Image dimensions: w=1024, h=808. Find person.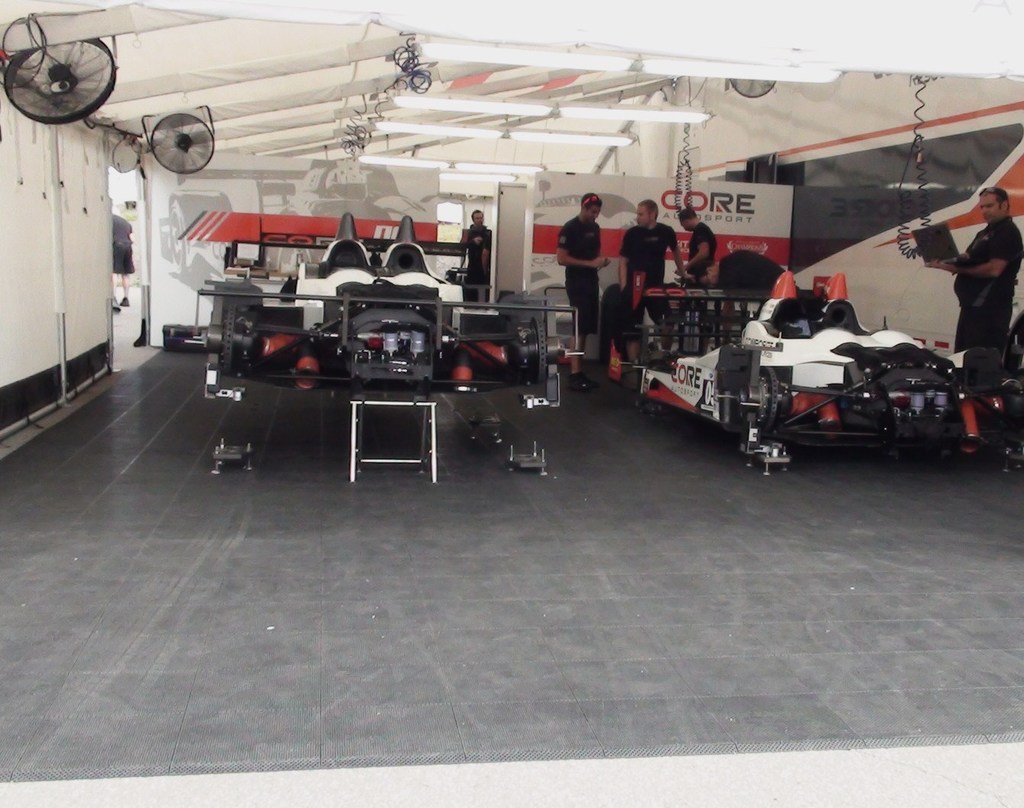
box=[931, 185, 1022, 356].
